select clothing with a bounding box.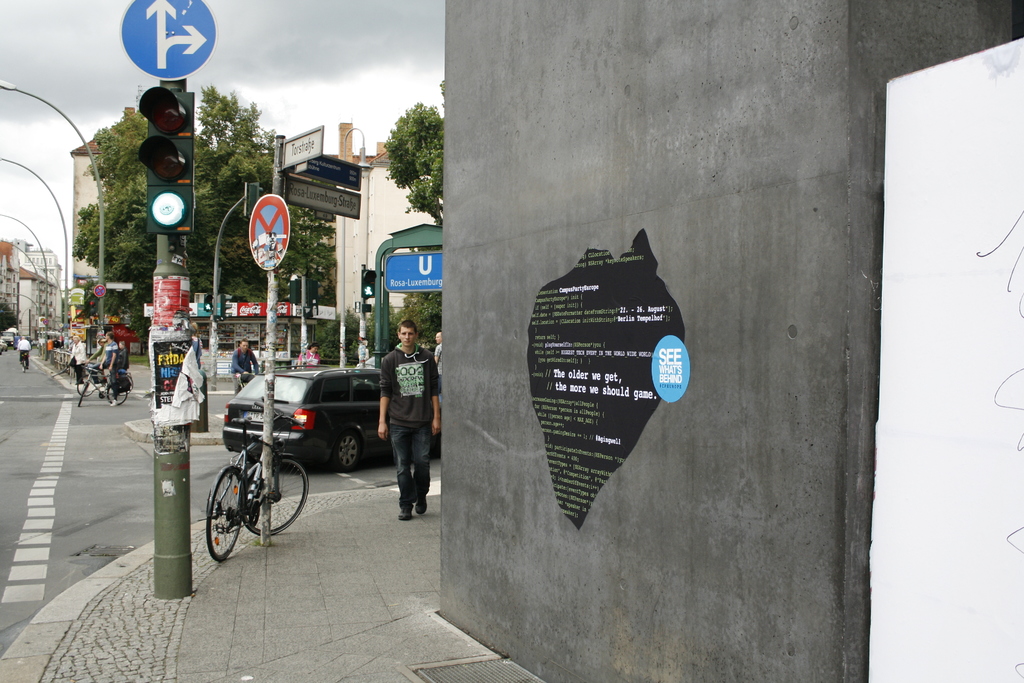
pyautogui.locateOnScreen(17, 338, 28, 364).
